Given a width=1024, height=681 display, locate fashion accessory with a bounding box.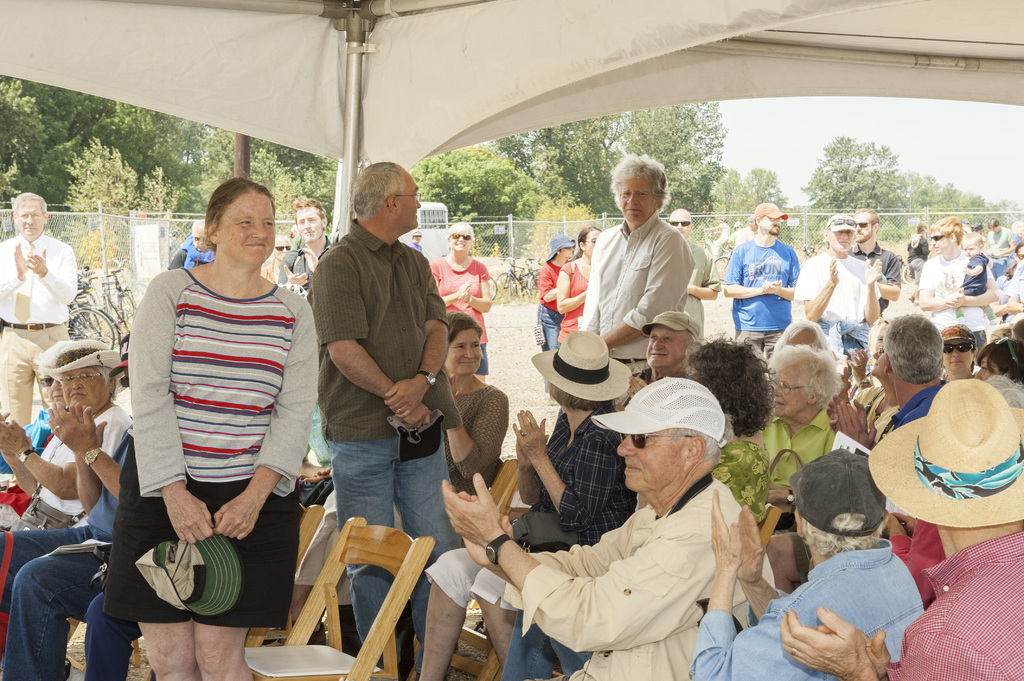
Located: [618, 429, 694, 448].
